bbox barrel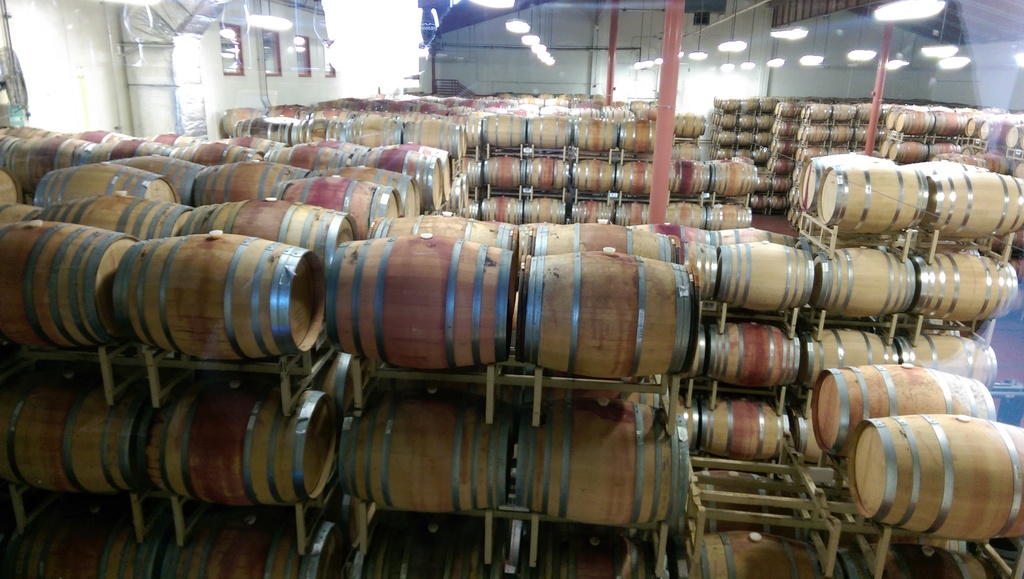
<box>795,320,886,393</box>
